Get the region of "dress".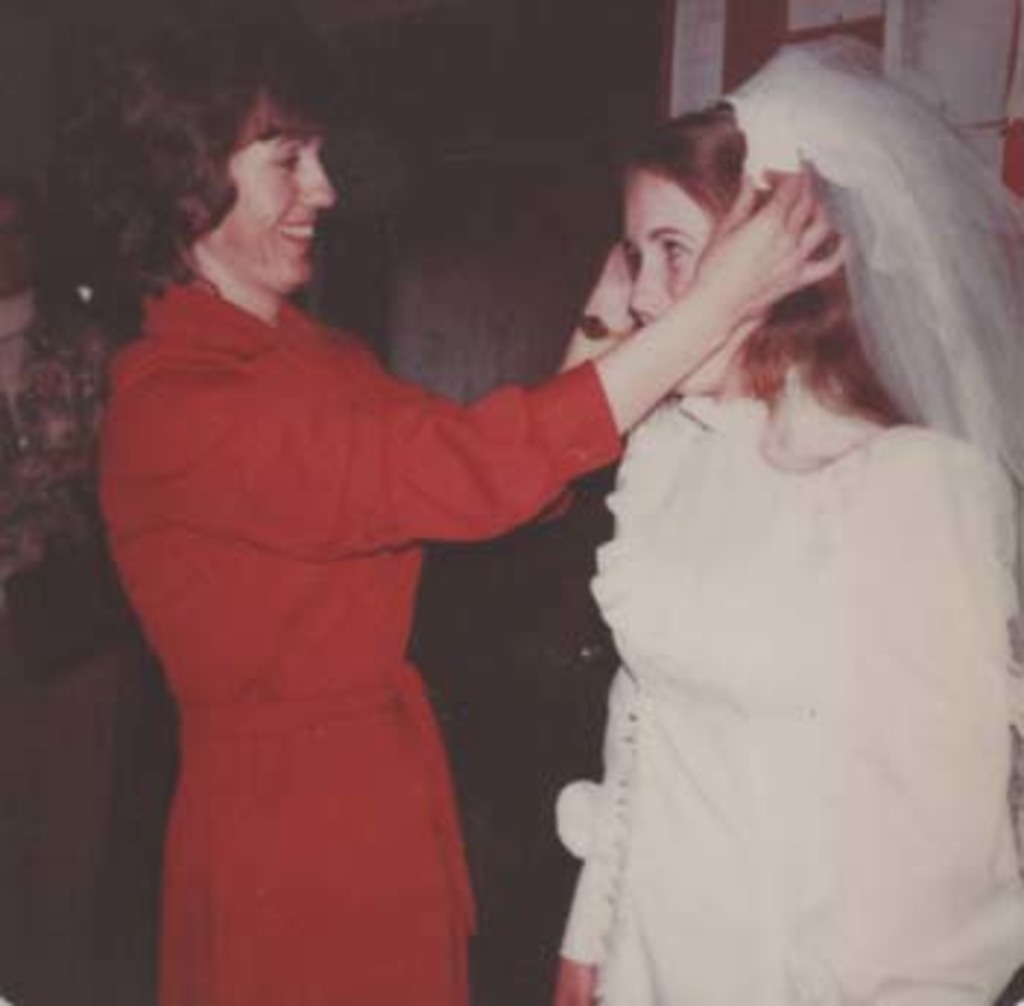
{"left": 91, "top": 287, "right": 629, "bottom": 1003}.
